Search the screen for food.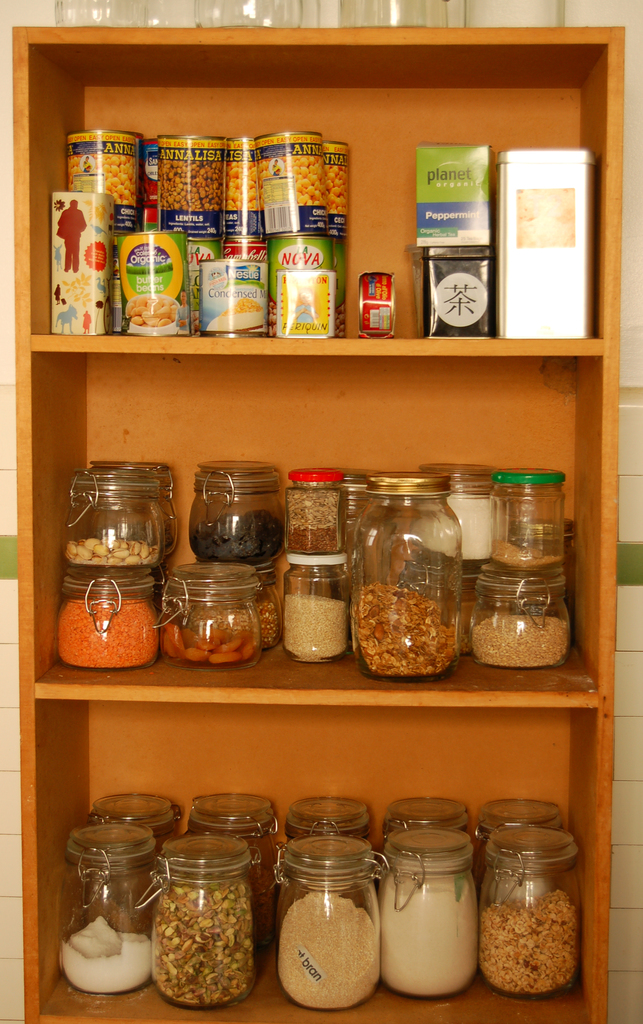
Found at 196 596 280 648.
